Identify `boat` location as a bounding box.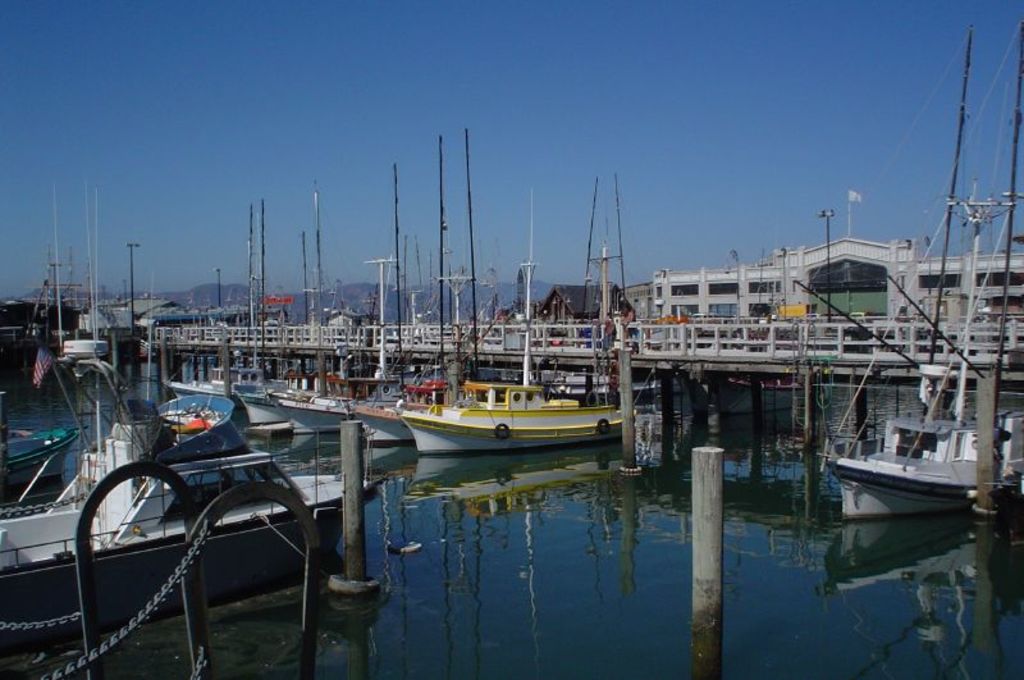
(x1=154, y1=389, x2=256, y2=439).
